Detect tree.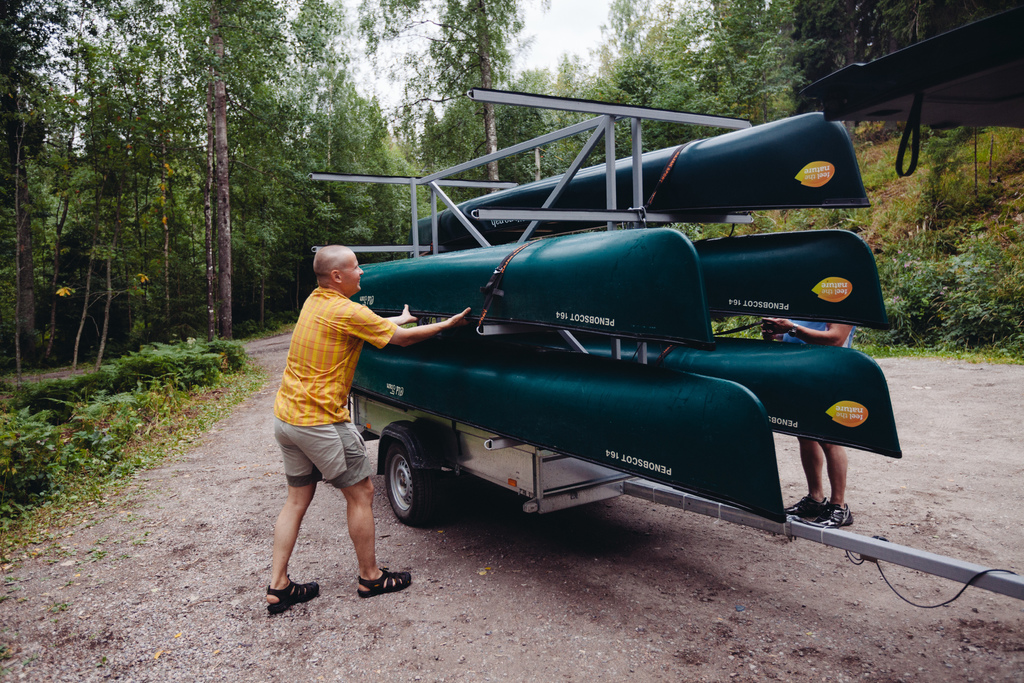
Detected at Rect(93, 0, 149, 370).
